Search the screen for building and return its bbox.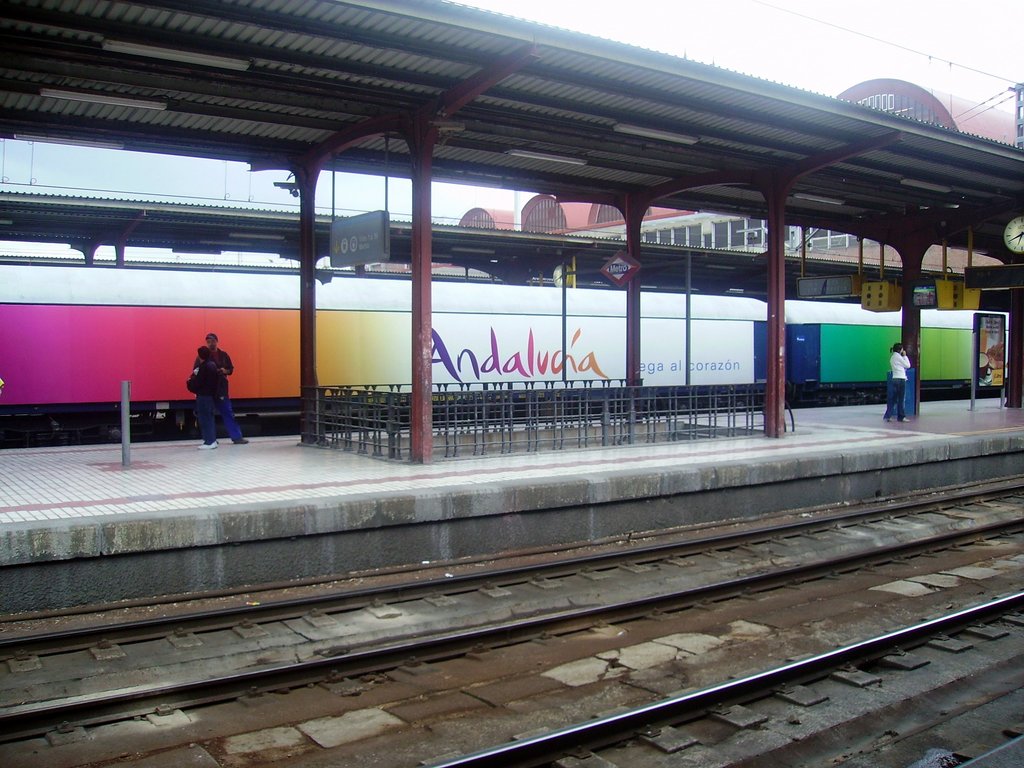
Found: 463/76/1023/273.
